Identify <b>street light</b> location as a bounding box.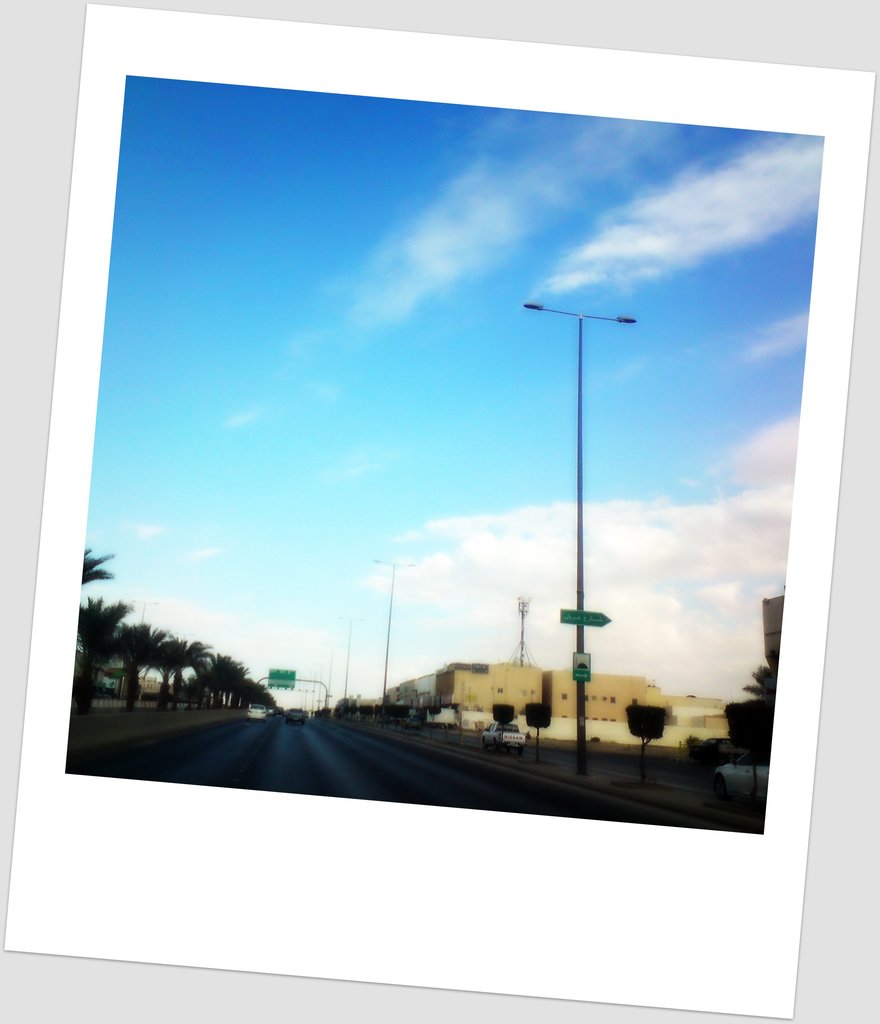
select_region(335, 613, 368, 702).
